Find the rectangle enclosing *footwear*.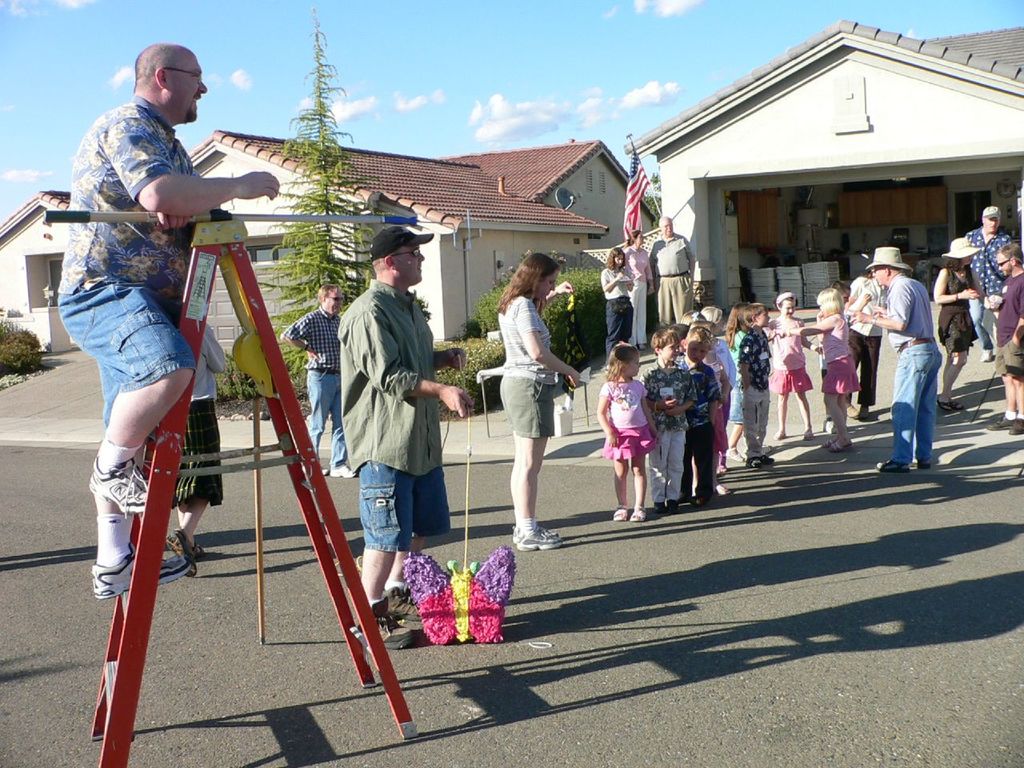
[left=689, top=498, right=705, bottom=502].
